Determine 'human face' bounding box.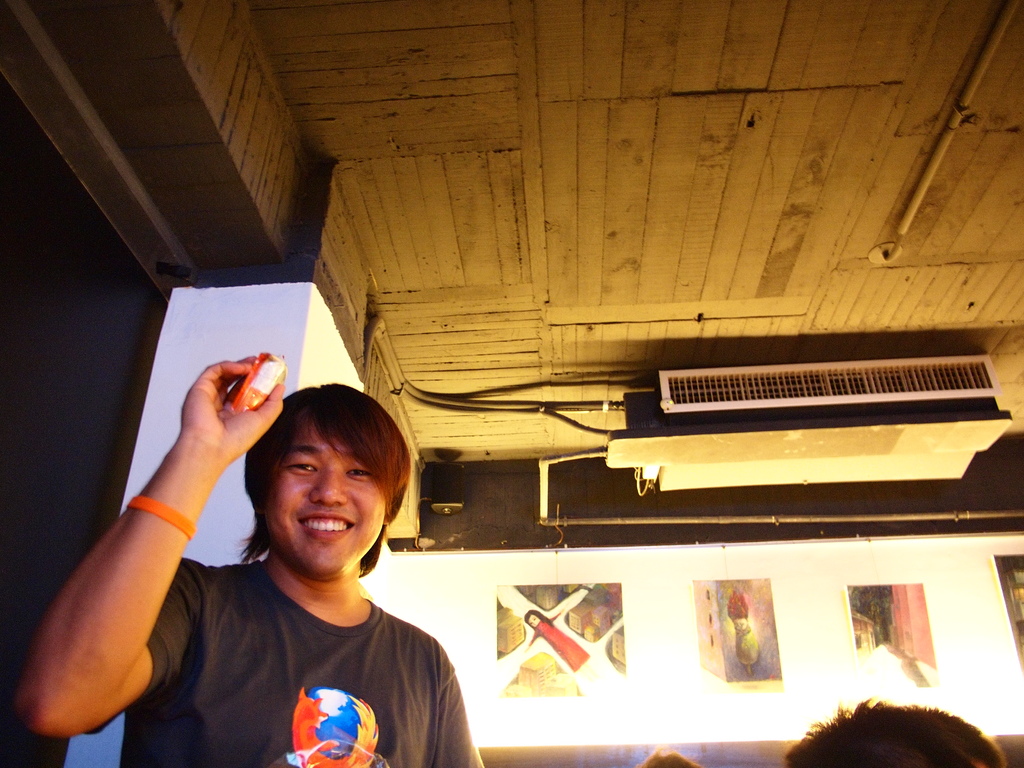
Determined: (263, 417, 387, 579).
